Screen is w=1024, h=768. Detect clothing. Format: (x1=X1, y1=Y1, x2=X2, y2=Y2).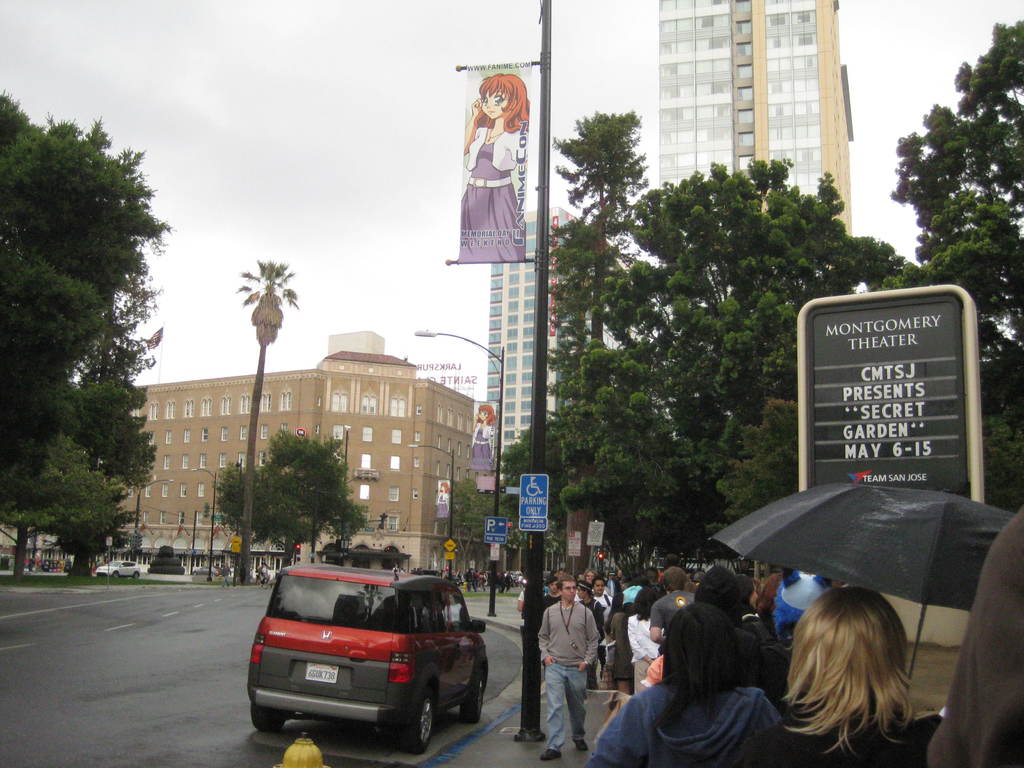
(x1=929, y1=514, x2=1023, y2=767).
